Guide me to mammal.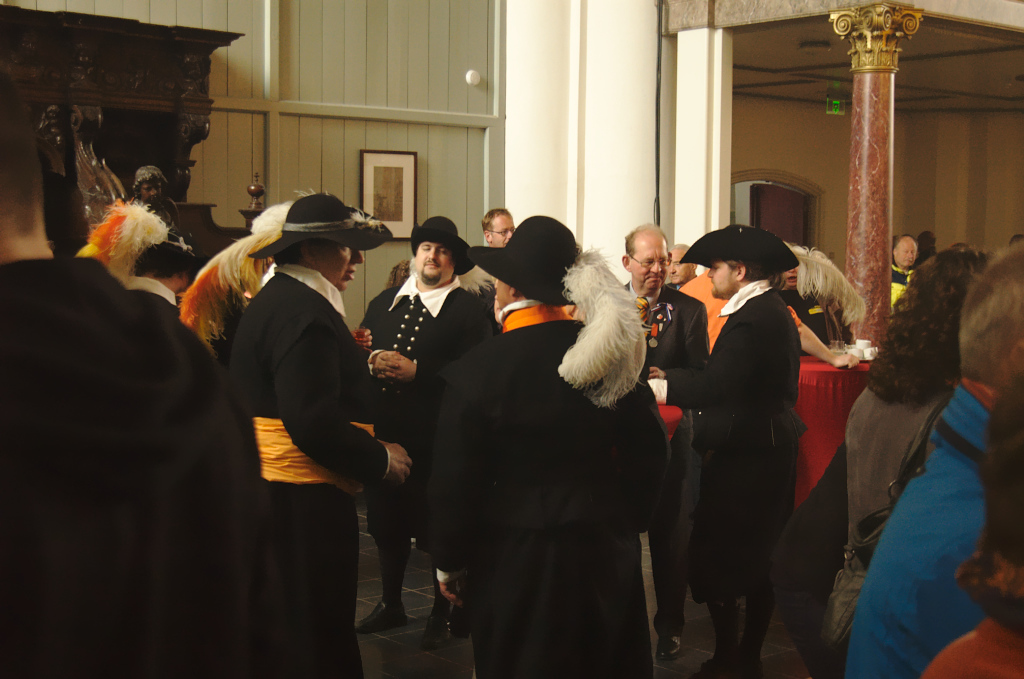
Guidance: (819, 242, 996, 678).
